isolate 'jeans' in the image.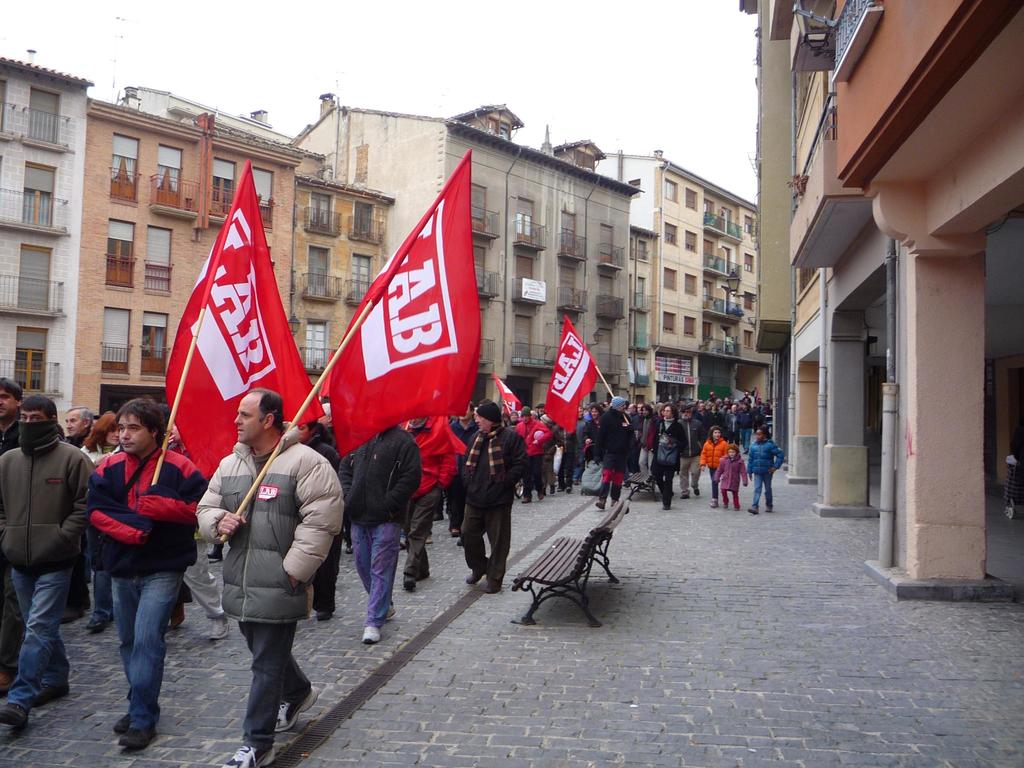
Isolated region: (left=463, top=504, right=511, bottom=580).
